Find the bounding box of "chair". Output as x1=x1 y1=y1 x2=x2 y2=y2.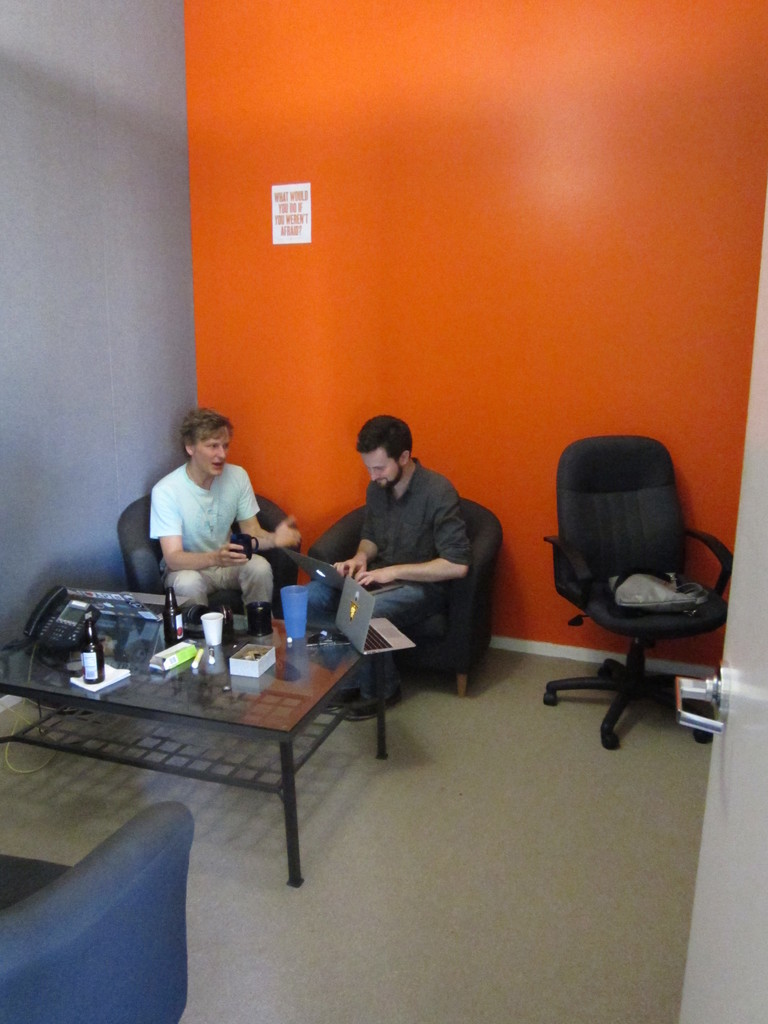
x1=294 y1=497 x2=511 y2=700.
